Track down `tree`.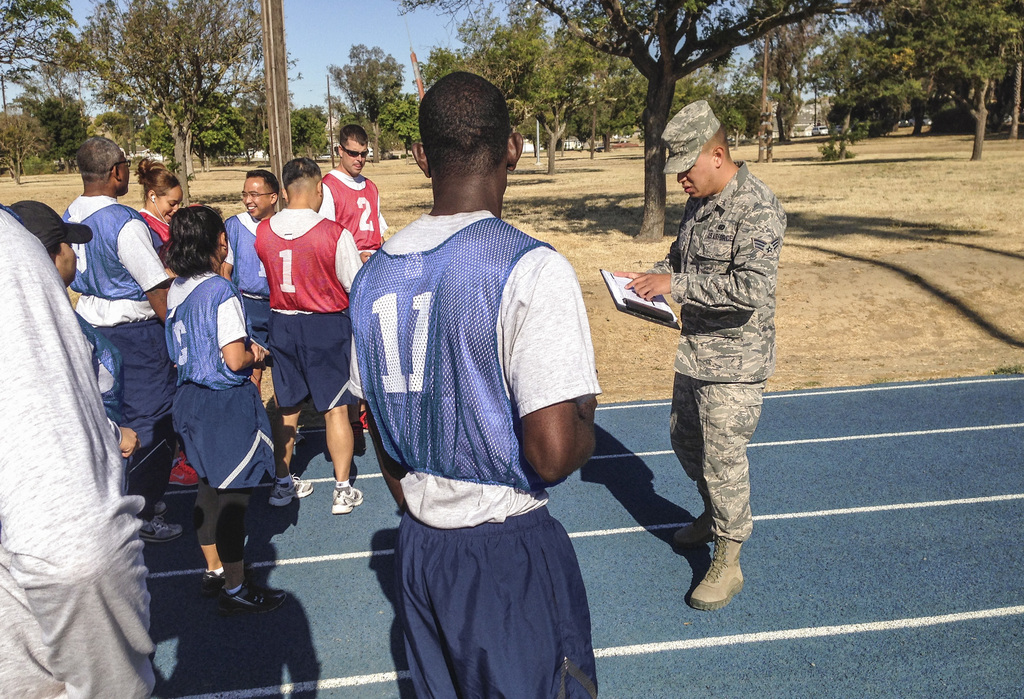
Tracked to <bbox>886, 3, 1020, 132</bbox>.
